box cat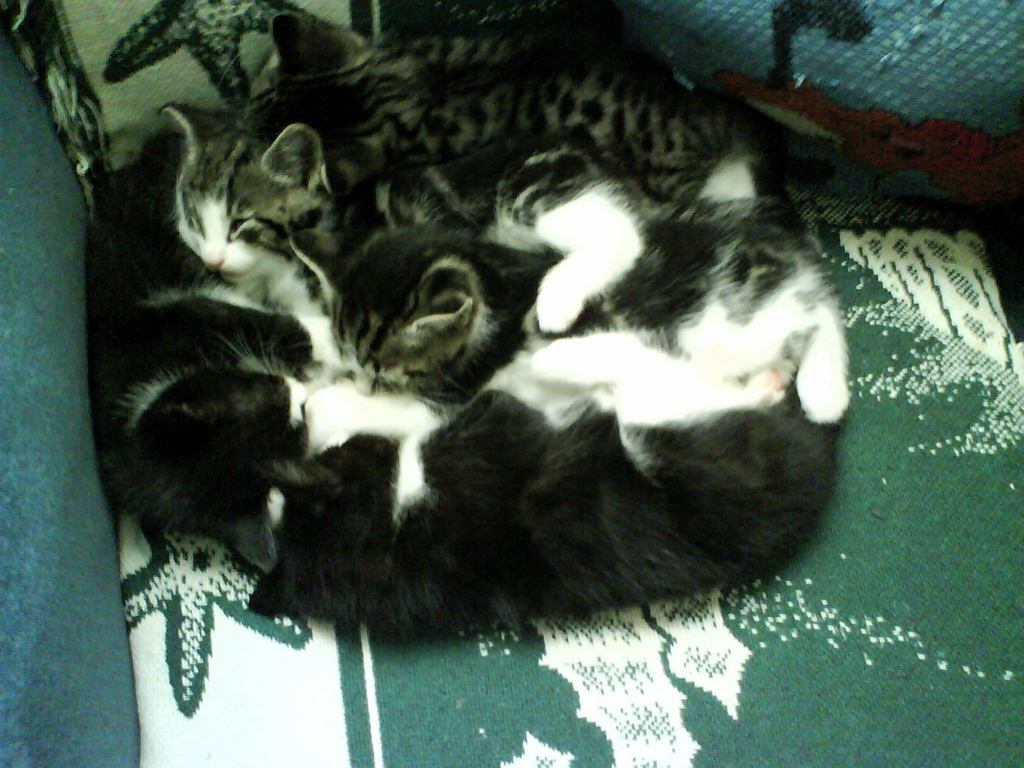
317, 181, 858, 410
